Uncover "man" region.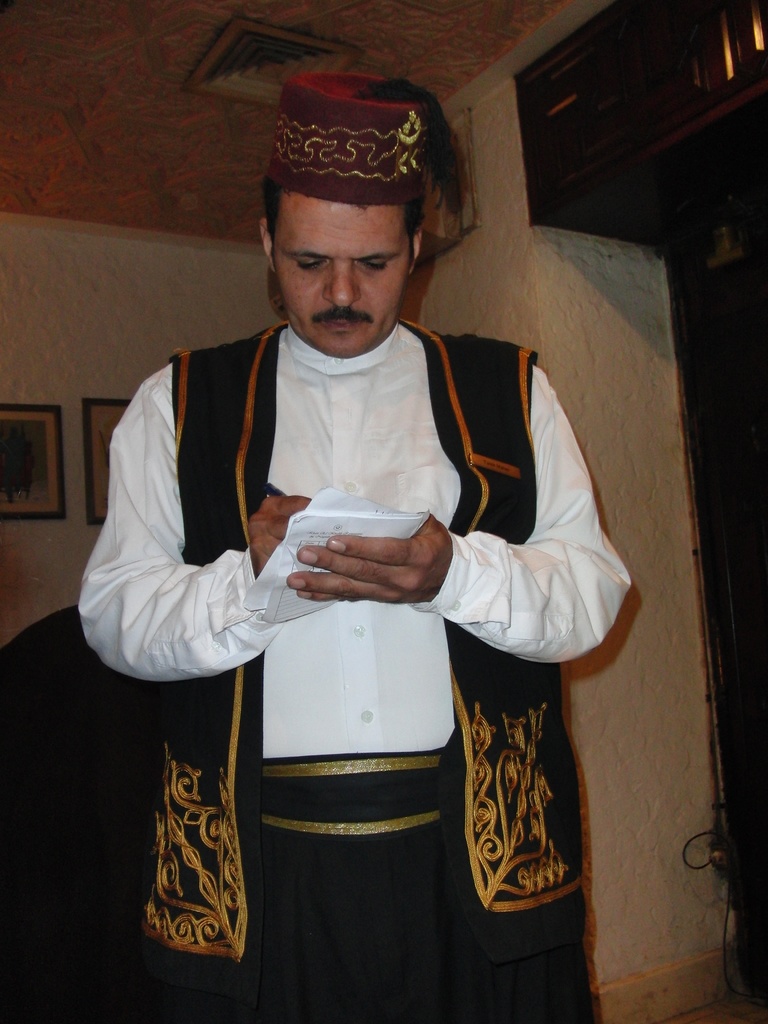
Uncovered: x1=102, y1=109, x2=618, y2=984.
